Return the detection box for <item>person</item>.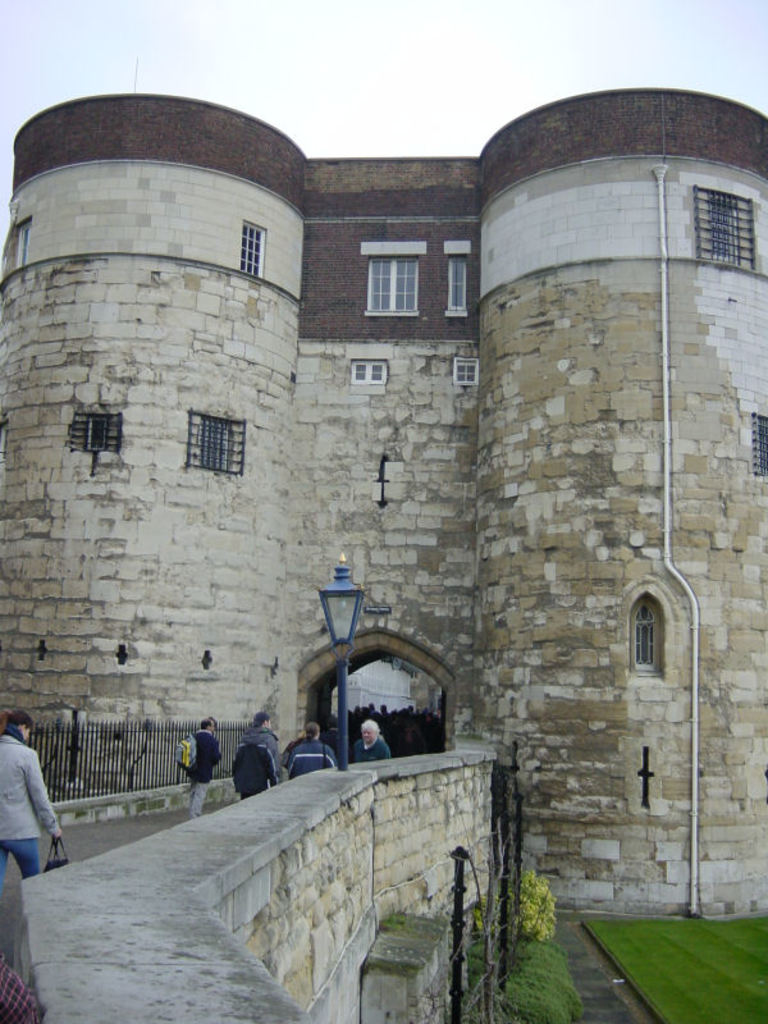
bbox=[234, 723, 278, 806].
